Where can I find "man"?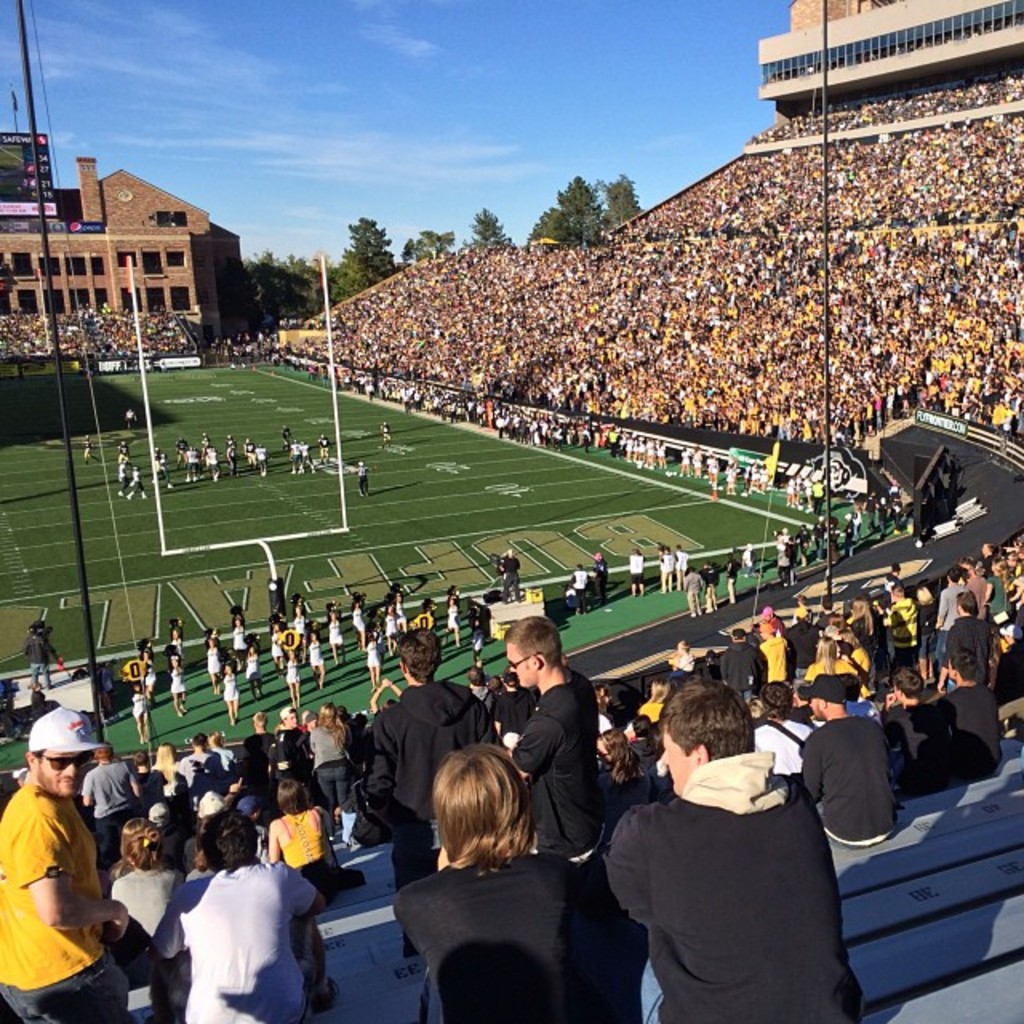
You can find it at {"x1": 590, "y1": 549, "x2": 608, "y2": 600}.
